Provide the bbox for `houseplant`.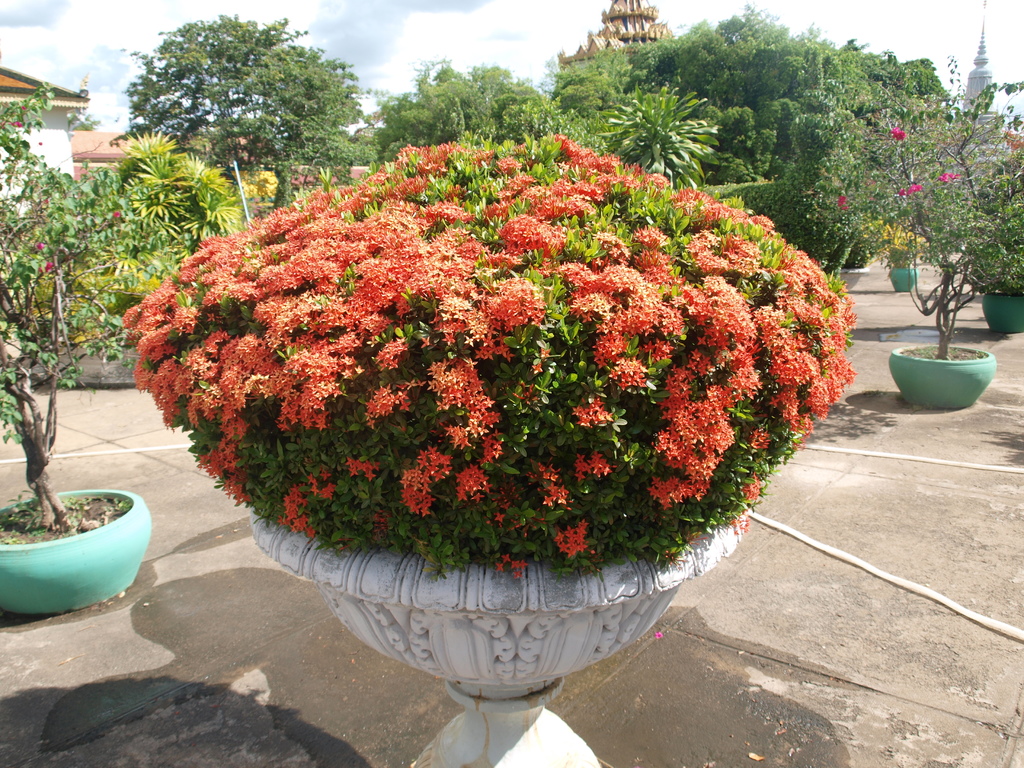
972, 169, 1023, 335.
